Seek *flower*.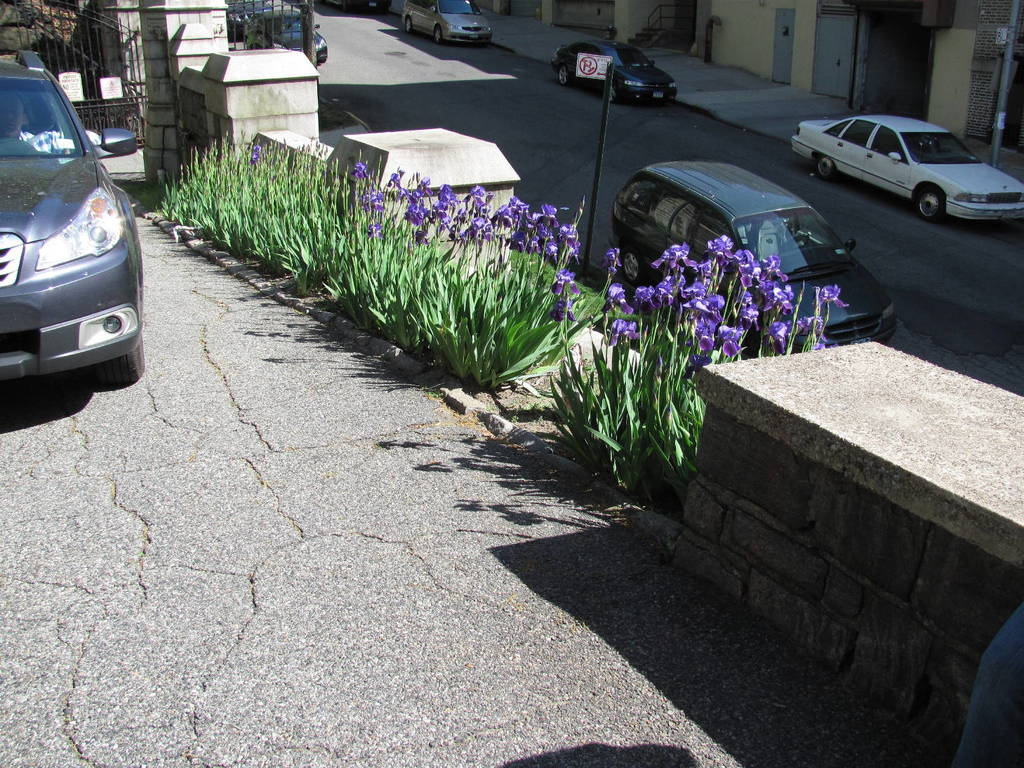
box=[707, 234, 736, 256].
